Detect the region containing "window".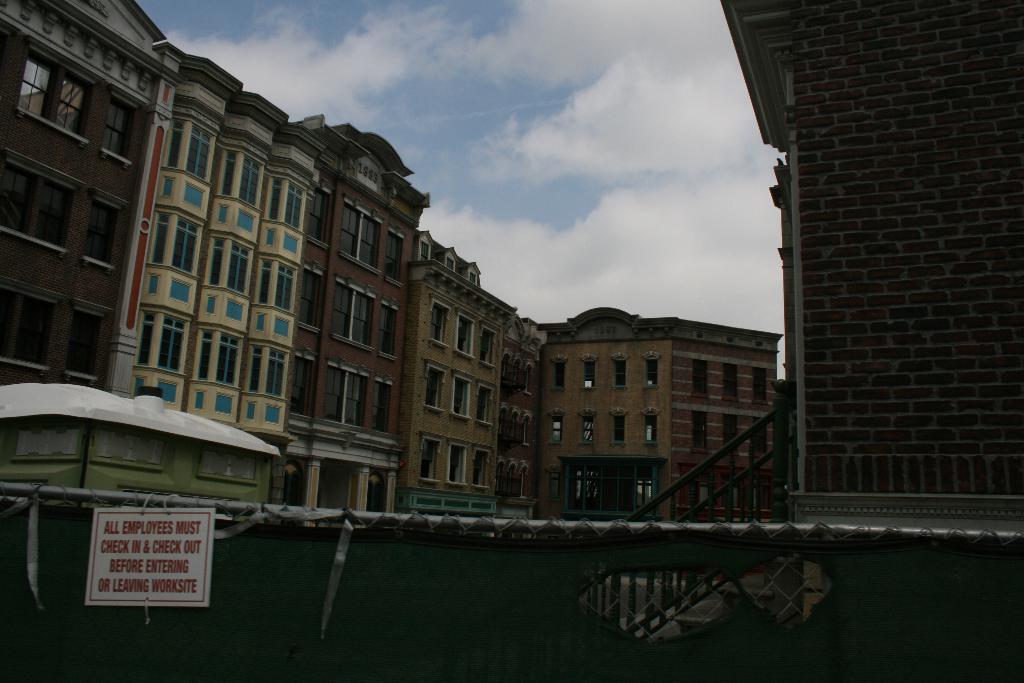
[x1=450, y1=309, x2=481, y2=363].
